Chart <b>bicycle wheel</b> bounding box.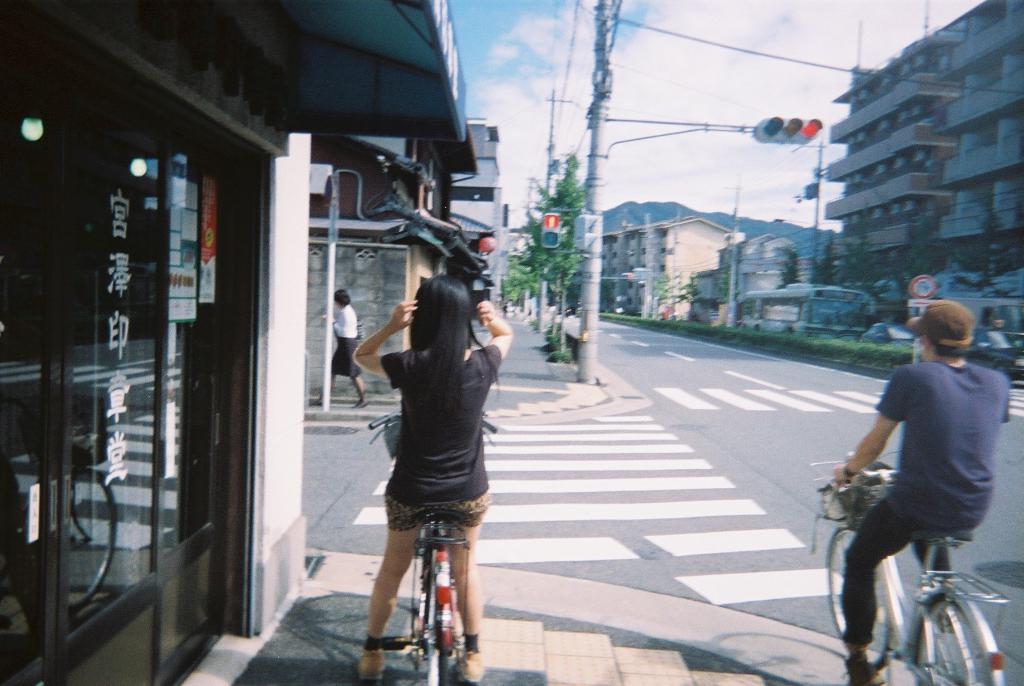
Charted: {"x1": 909, "y1": 595, "x2": 1002, "y2": 685}.
